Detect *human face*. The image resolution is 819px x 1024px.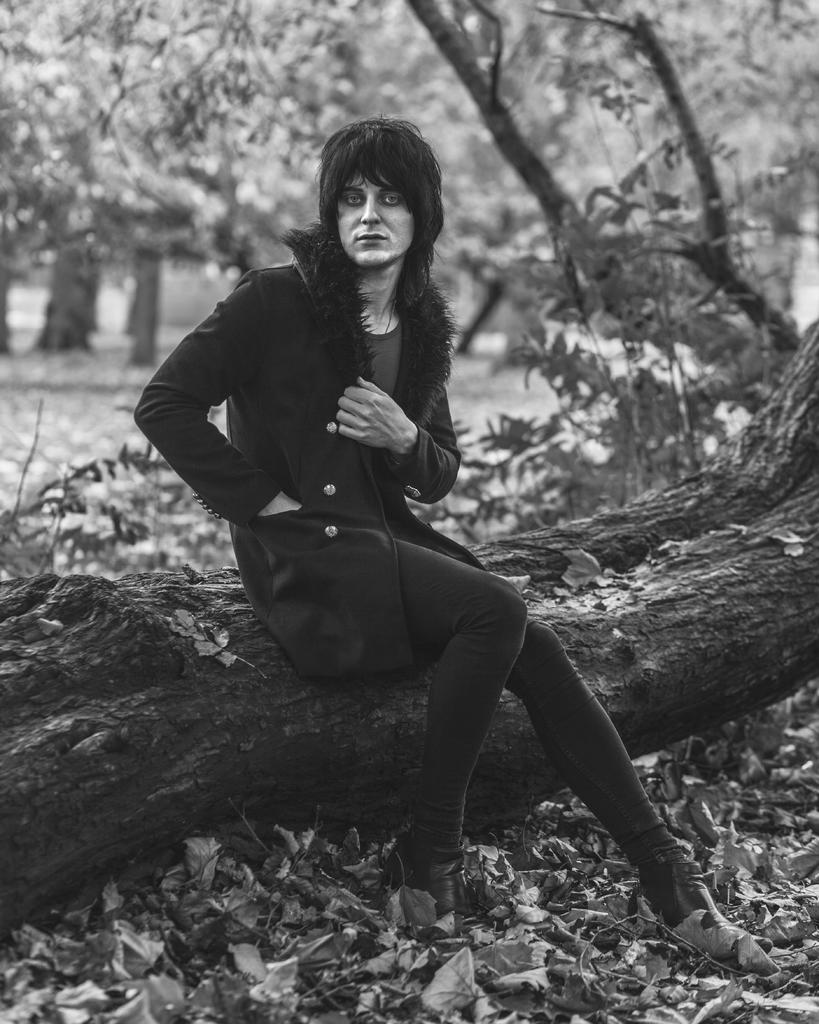
box(335, 173, 414, 268).
